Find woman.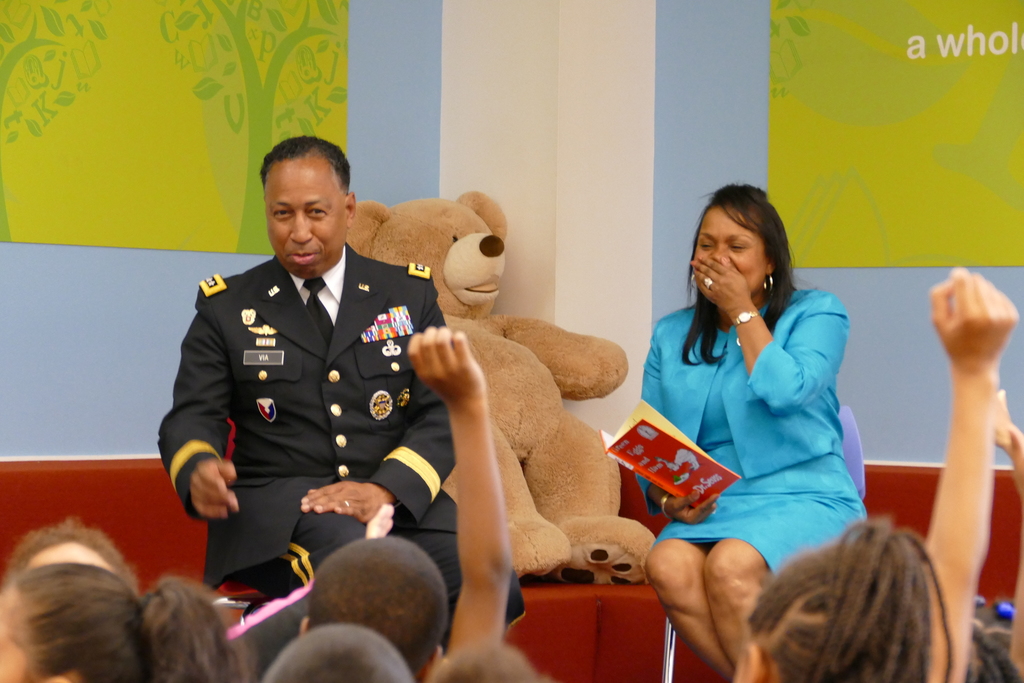
0,564,252,682.
